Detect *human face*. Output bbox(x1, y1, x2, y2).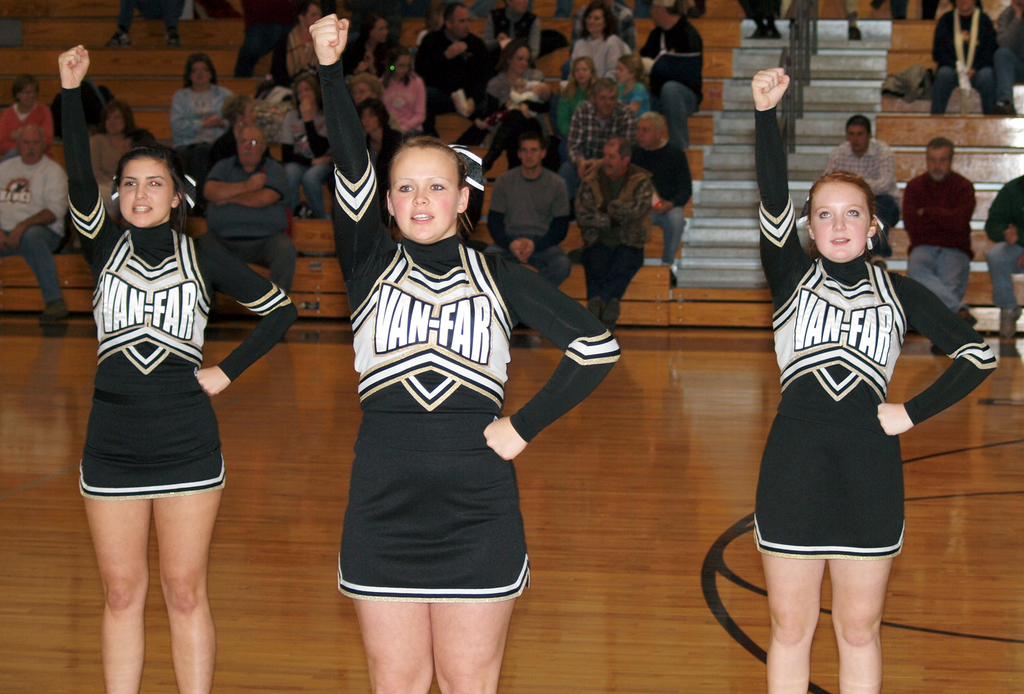
bbox(850, 118, 863, 150).
